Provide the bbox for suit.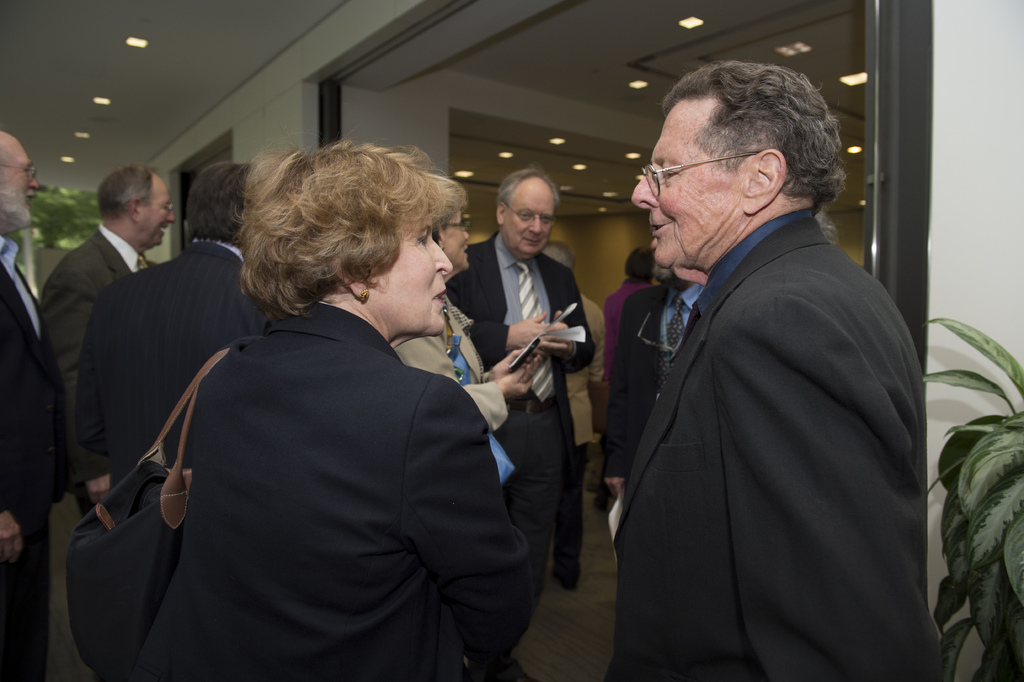
bbox=(595, 137, 951, 665).
